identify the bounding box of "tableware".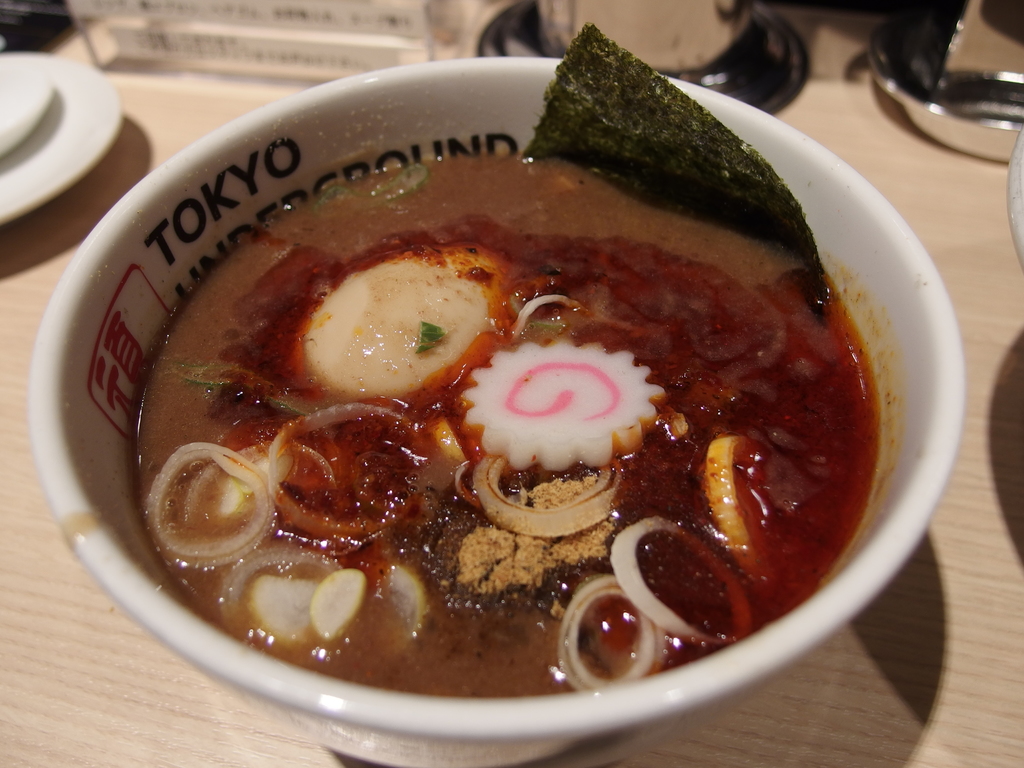
BBox(469, 0, 811, 114).
